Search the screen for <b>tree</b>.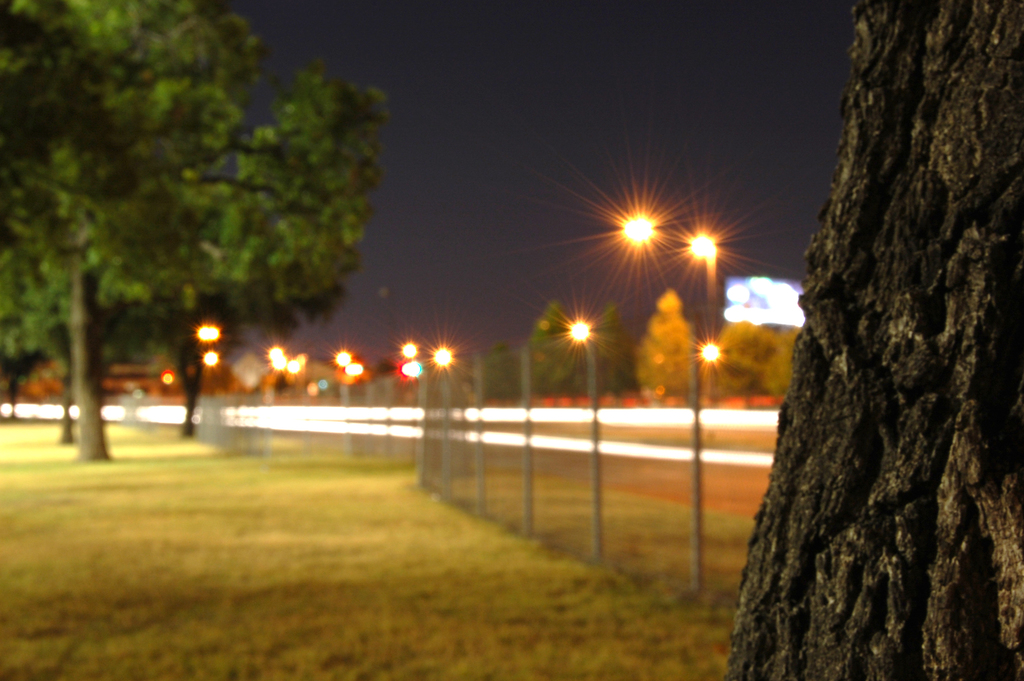
Found at {"x1": 634, "y1": 288, "x2": 691, "y2": 397}.
